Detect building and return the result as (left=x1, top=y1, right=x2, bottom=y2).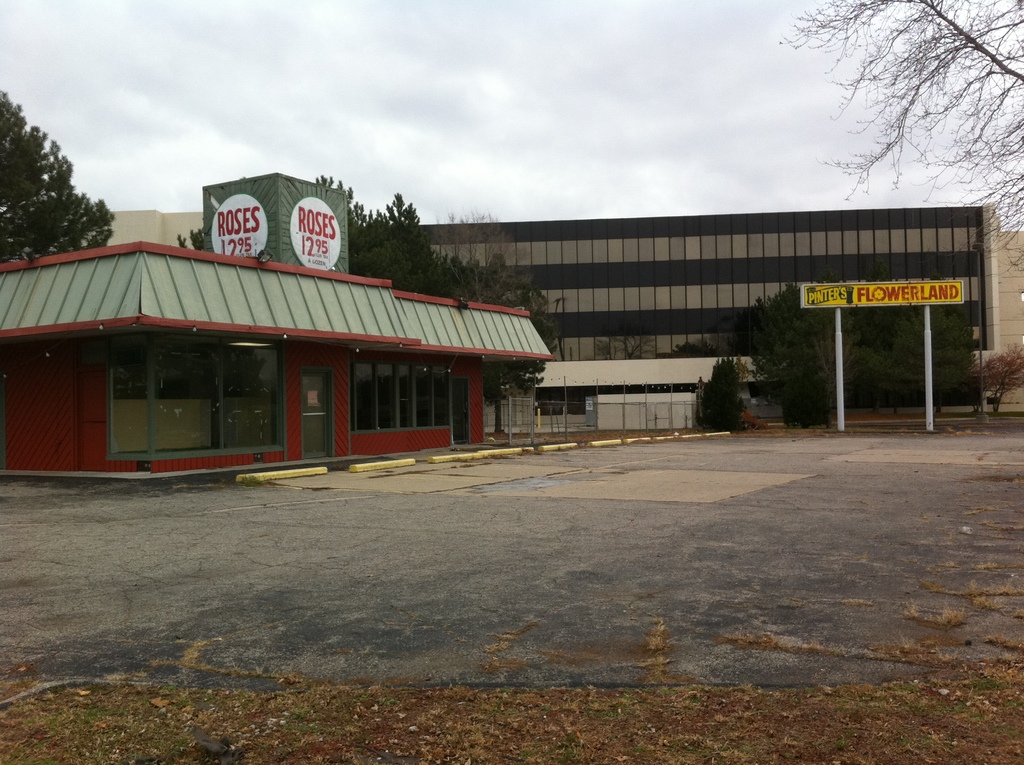
(left=107, top=209, right=211, bottom=256).
